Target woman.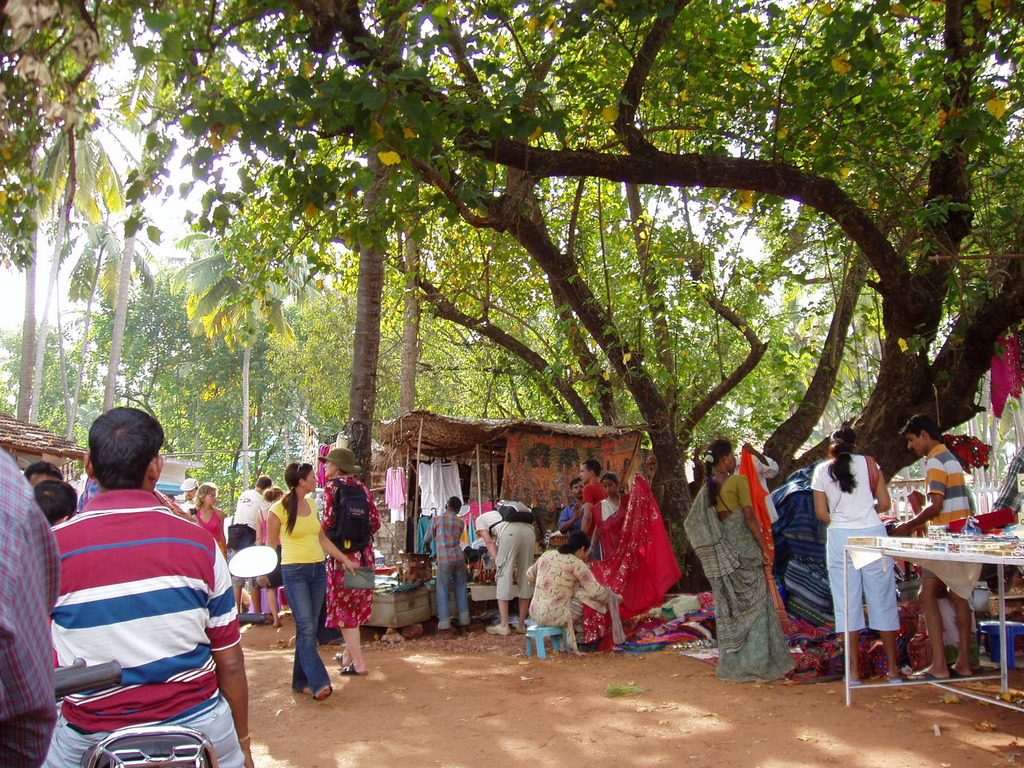
Target region: <box>806,420,911,682</box>.
